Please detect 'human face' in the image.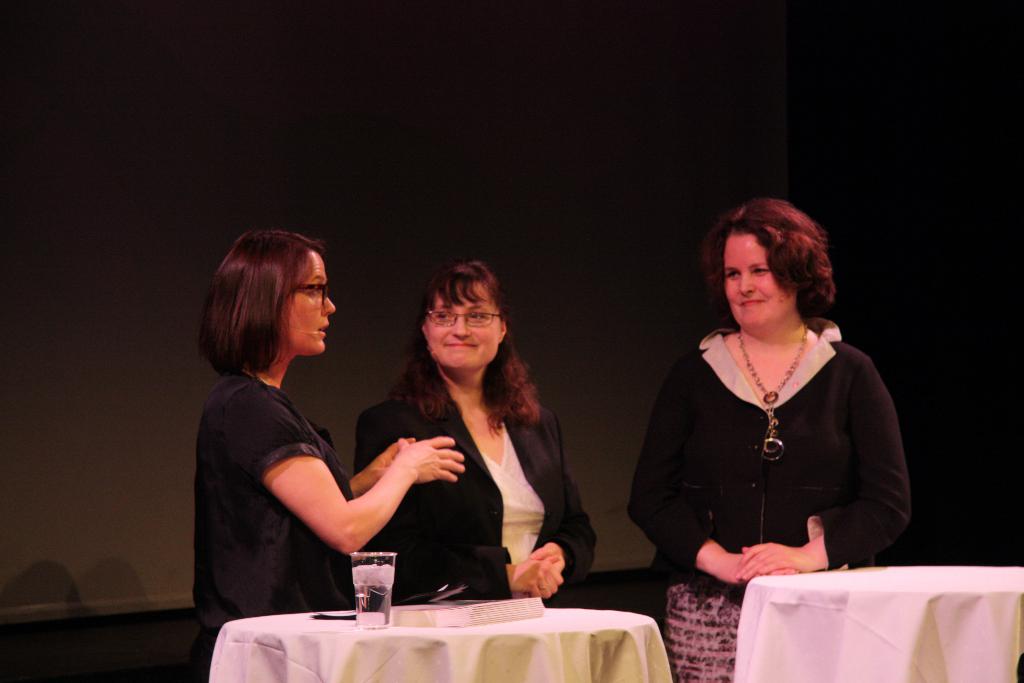
pyautogui.locateOnScreen(724, 232, 795, 333).
